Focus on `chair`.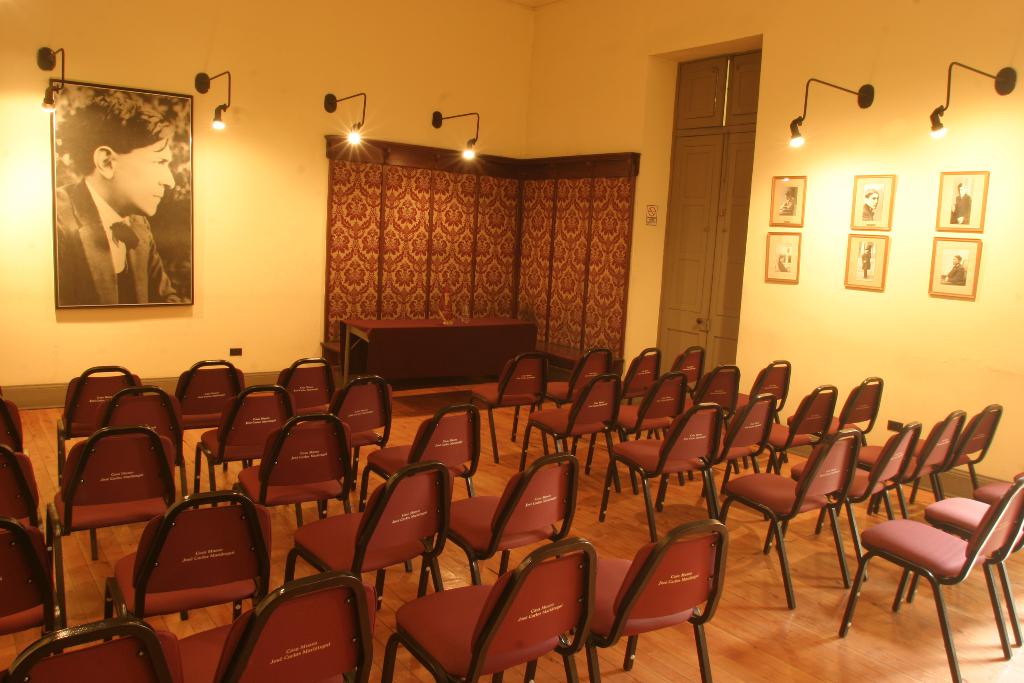
Focused at {"left": 0, "top": 390, "right": 37, "bottom": 465}.
